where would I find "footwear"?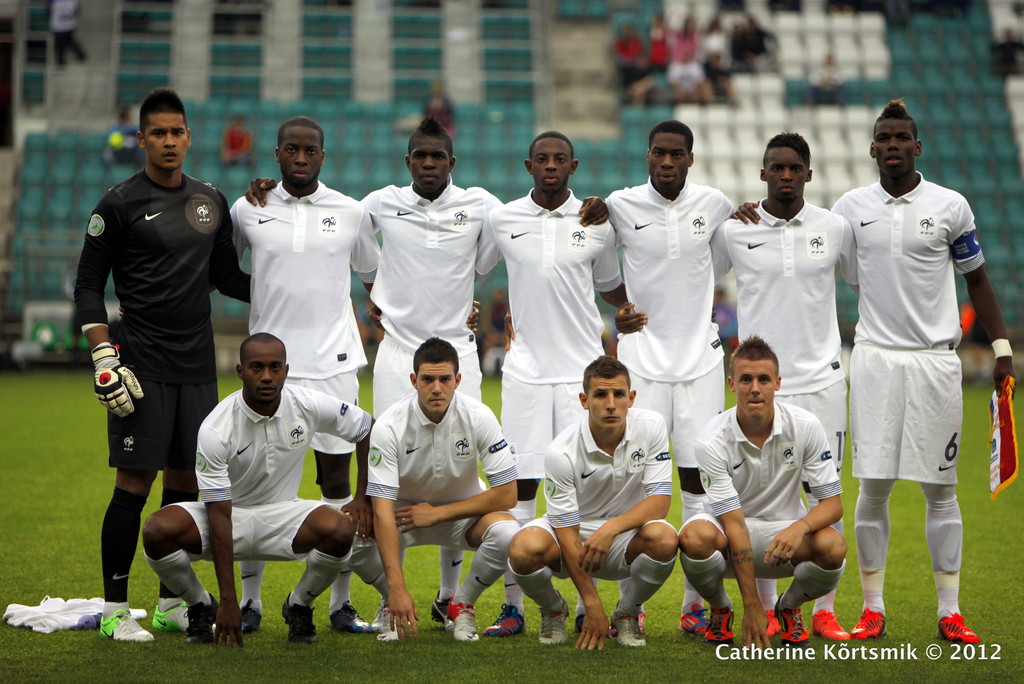
At (810, 609, 854, 640).
